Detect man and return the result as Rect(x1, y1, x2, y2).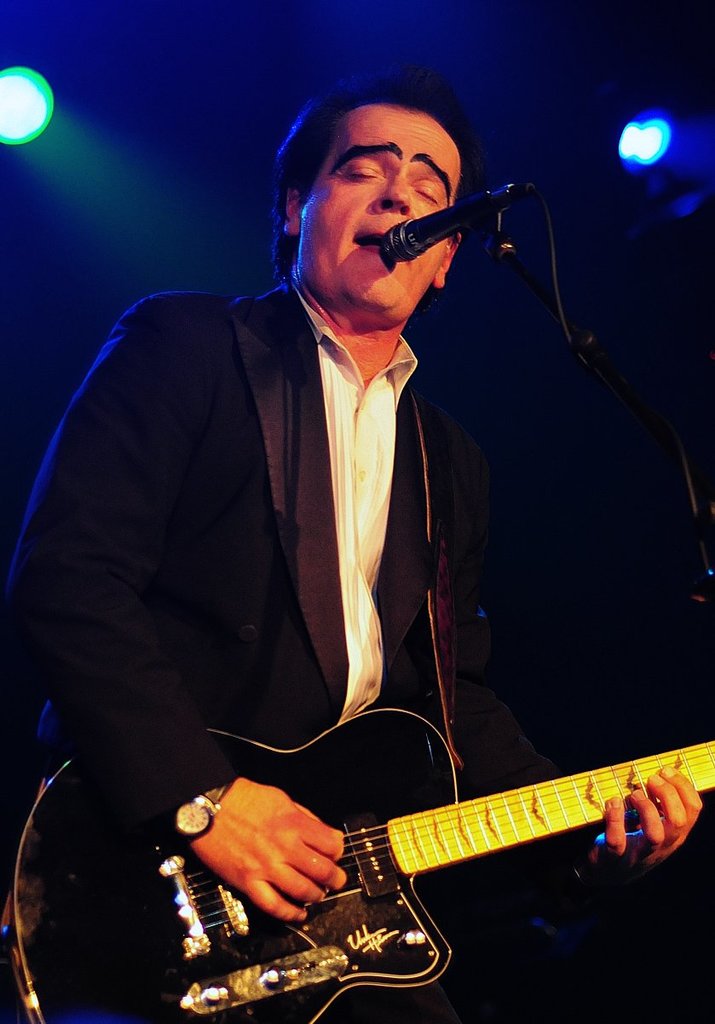
Rect(0, 87, 714, 1023).
